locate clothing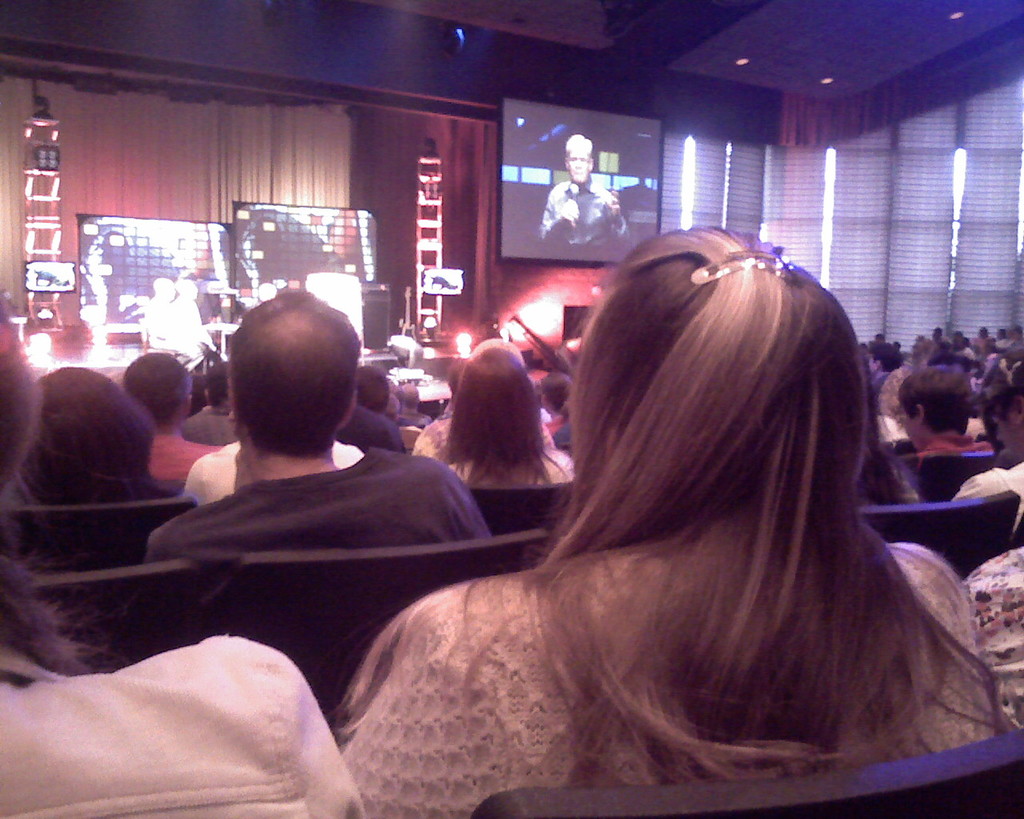
[538,178,631,246]
